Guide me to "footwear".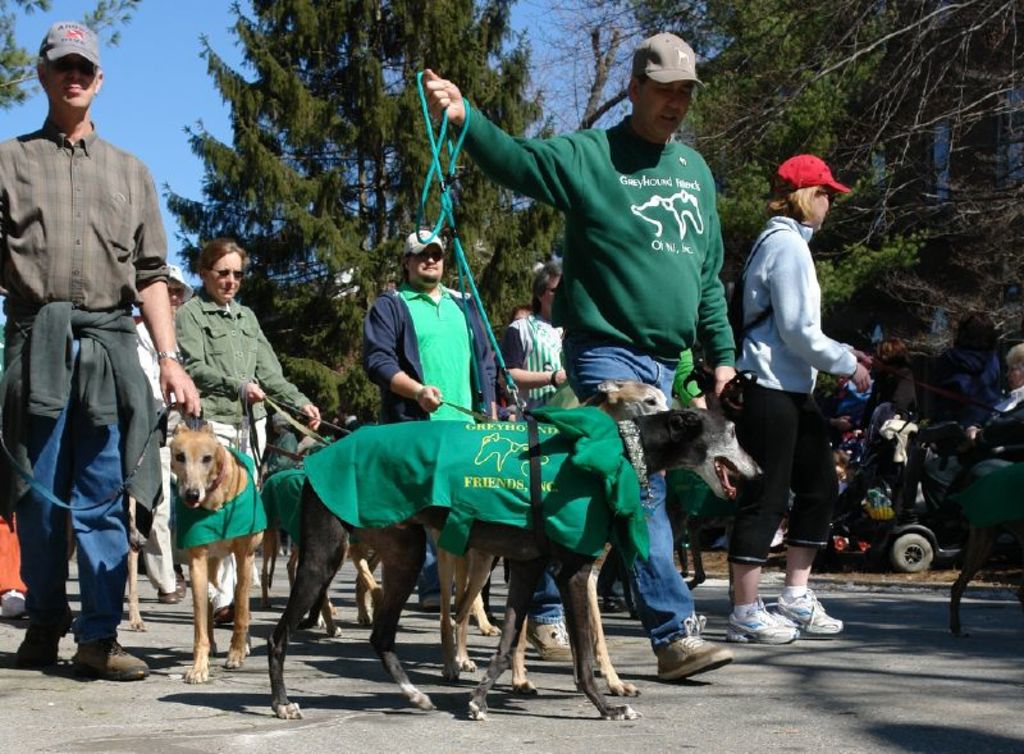
Guidance: x1=156, y1=591, x2=180, y2=600.
